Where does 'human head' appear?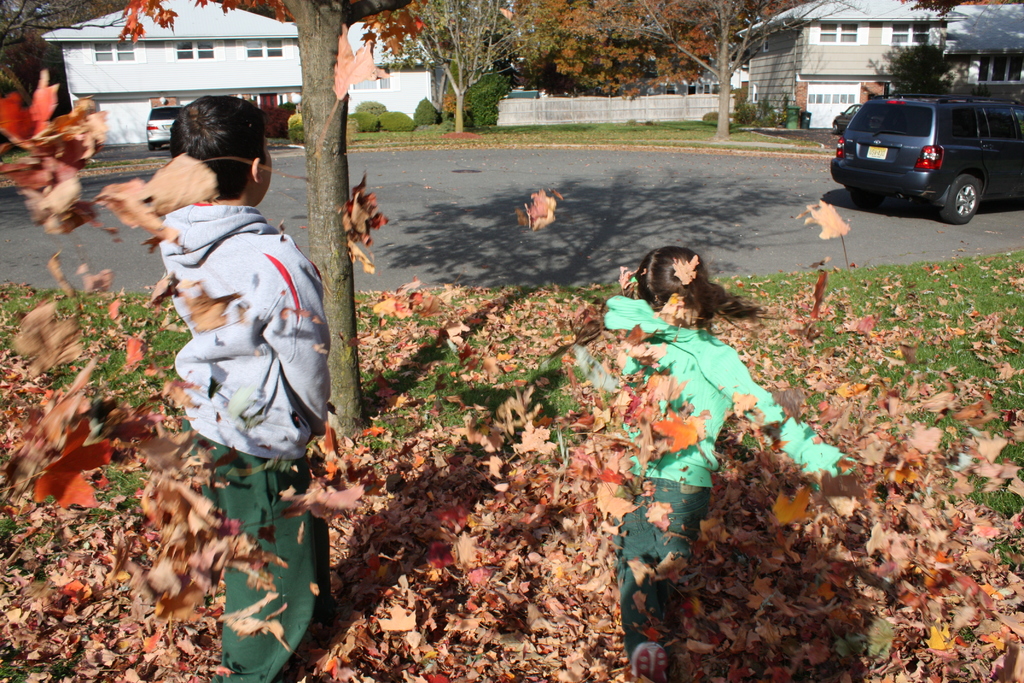
Appears at <bbox>130, 86, 269, 207</bbox>.
